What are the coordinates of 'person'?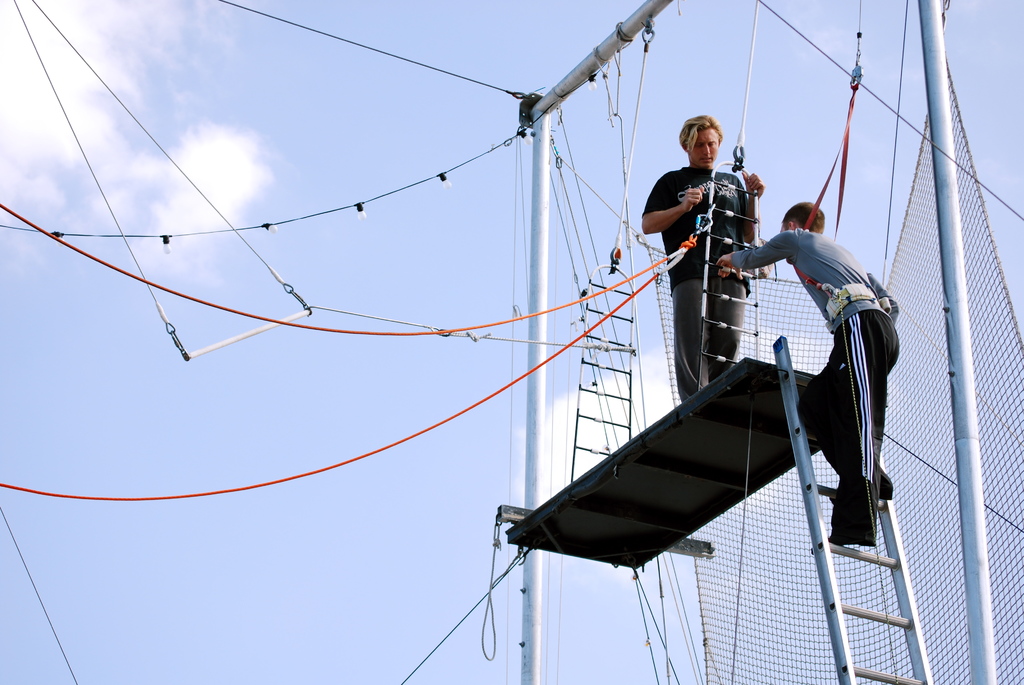
box(643, 113, 764, 396).
